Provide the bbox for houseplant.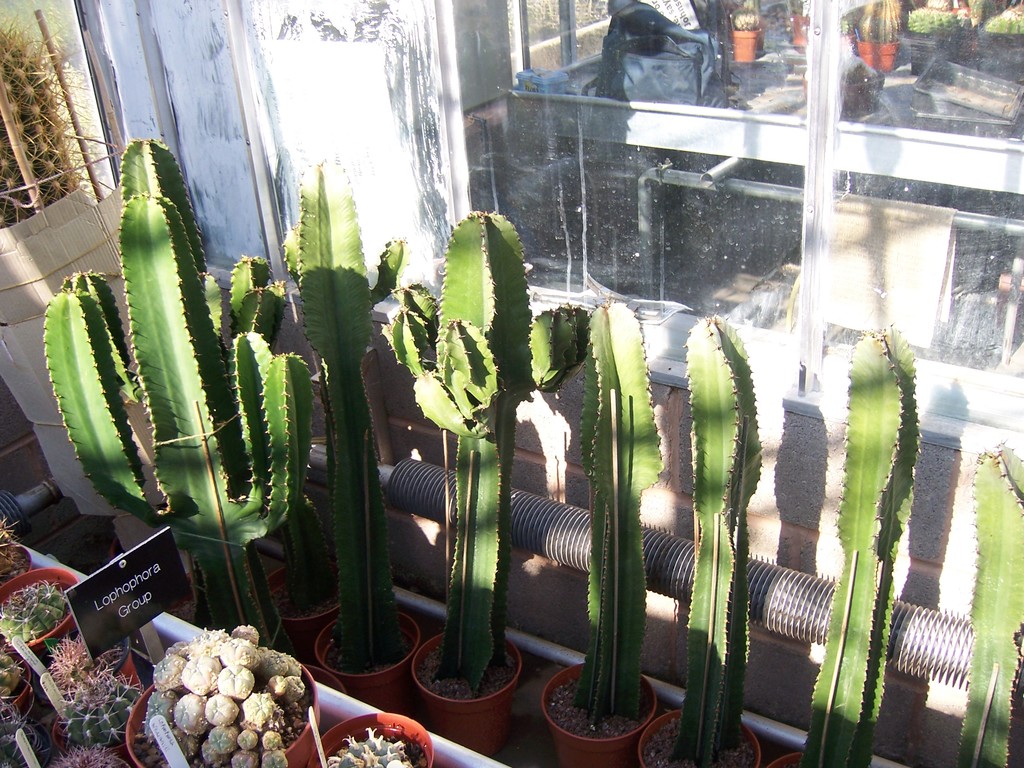
(396, 208, 590, 760).
